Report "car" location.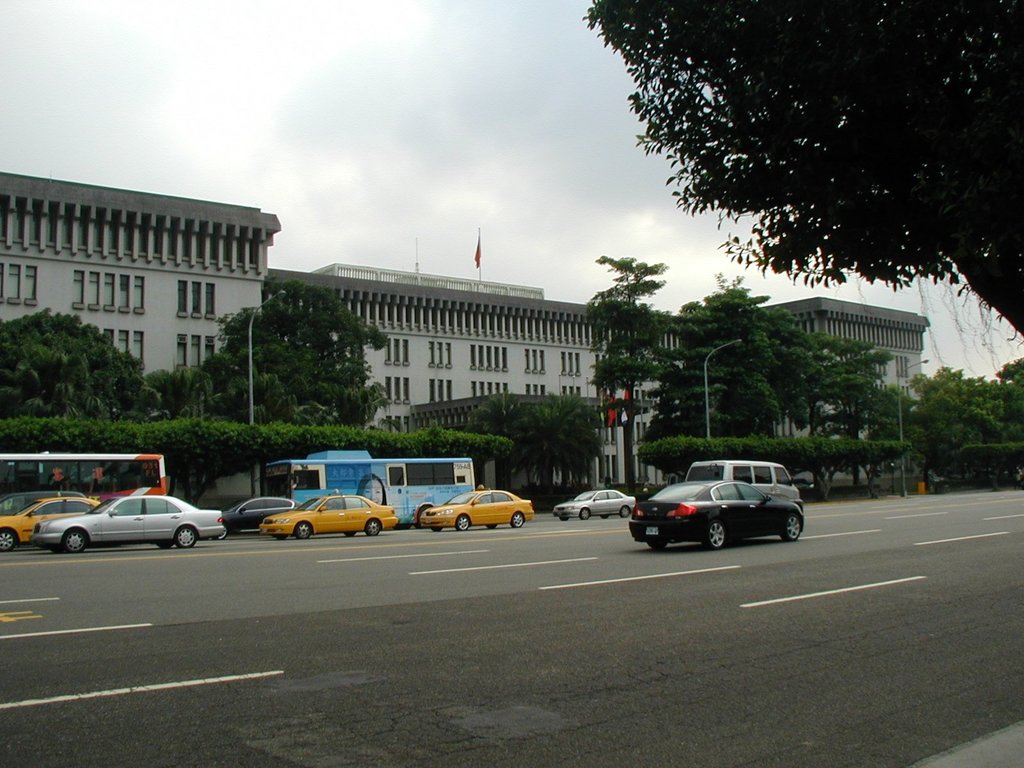
Report: rect(690, 461, 805, 518).
